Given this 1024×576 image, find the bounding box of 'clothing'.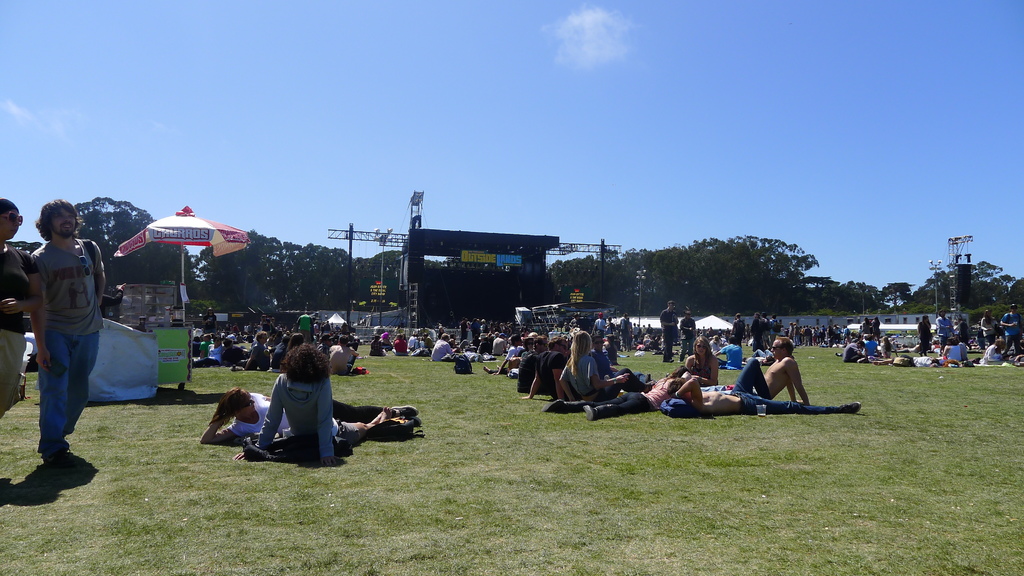
box(946, 346, 963, 361).
